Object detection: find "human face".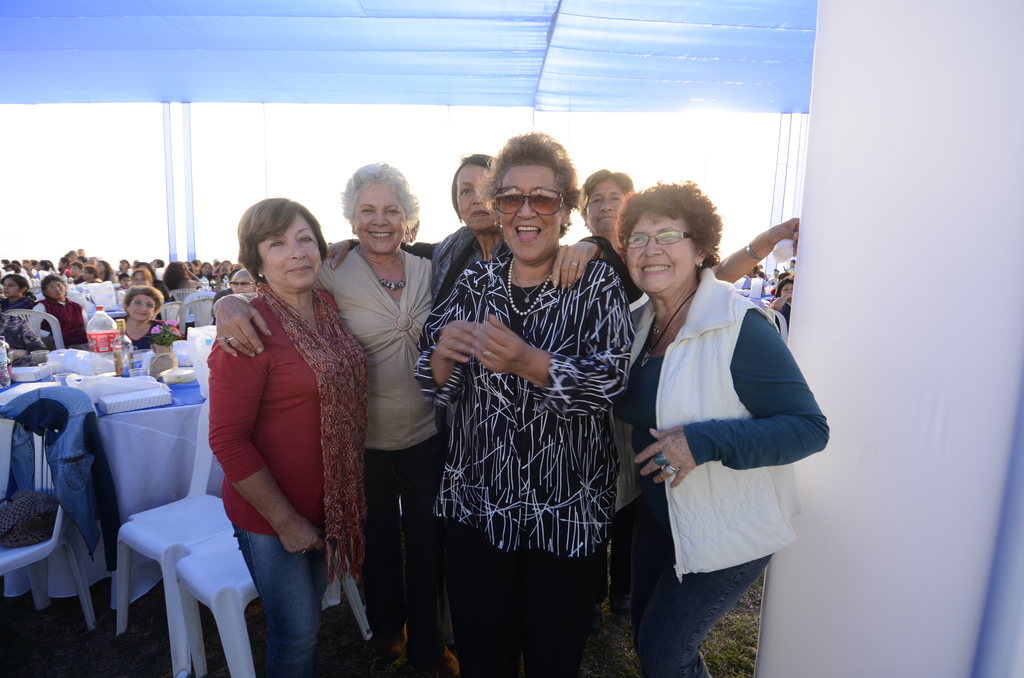
rect(581, 180, 629, 236).
